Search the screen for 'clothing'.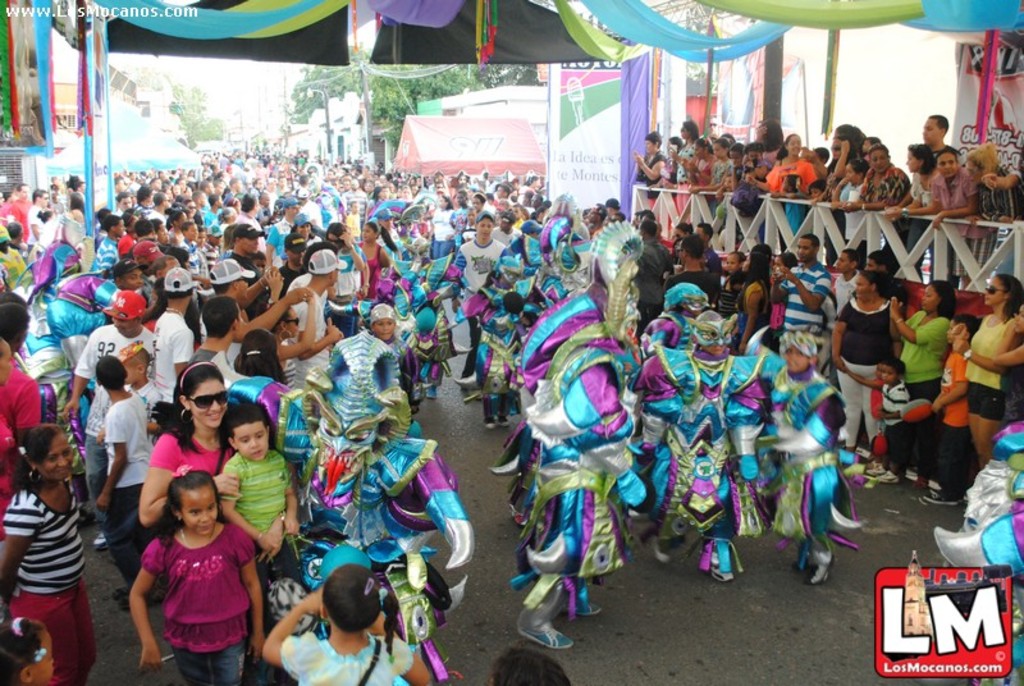
Found at 127:370:174:407.
